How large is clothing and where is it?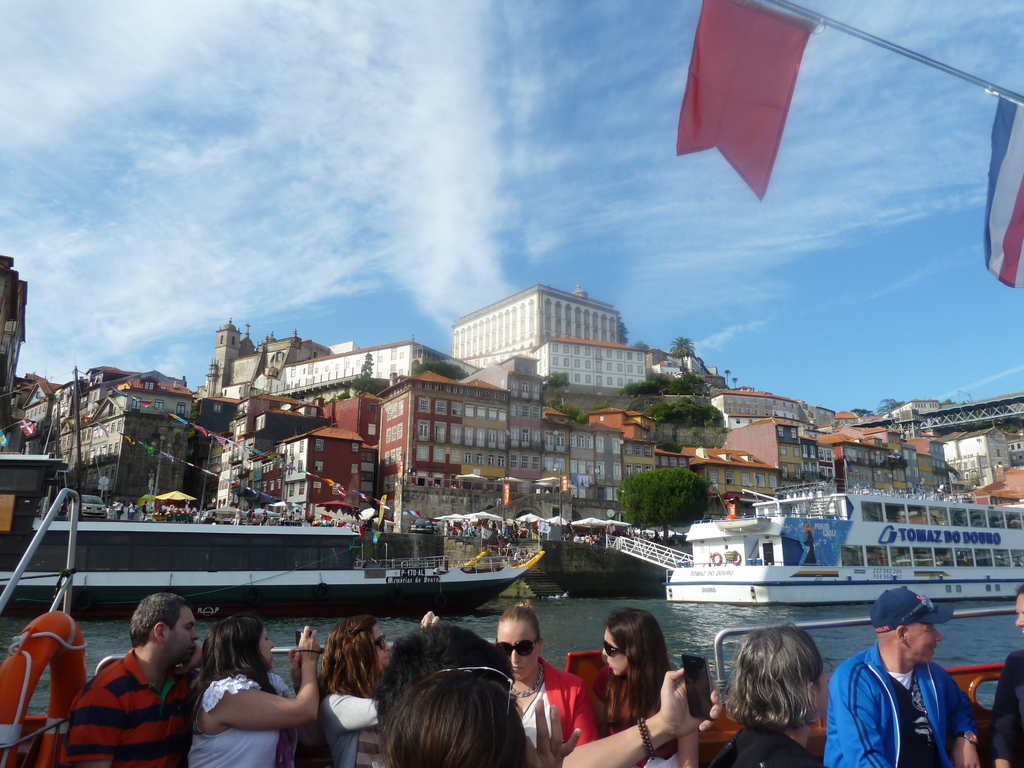
Bounding box: box=[183, 673, 300, 765].
